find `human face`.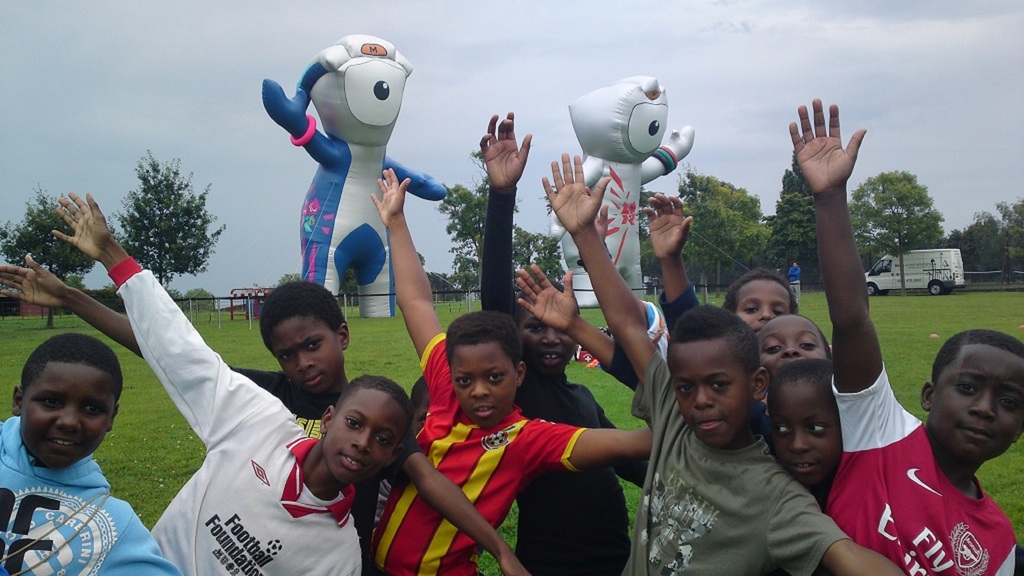
[23, 363, 116, 467].
